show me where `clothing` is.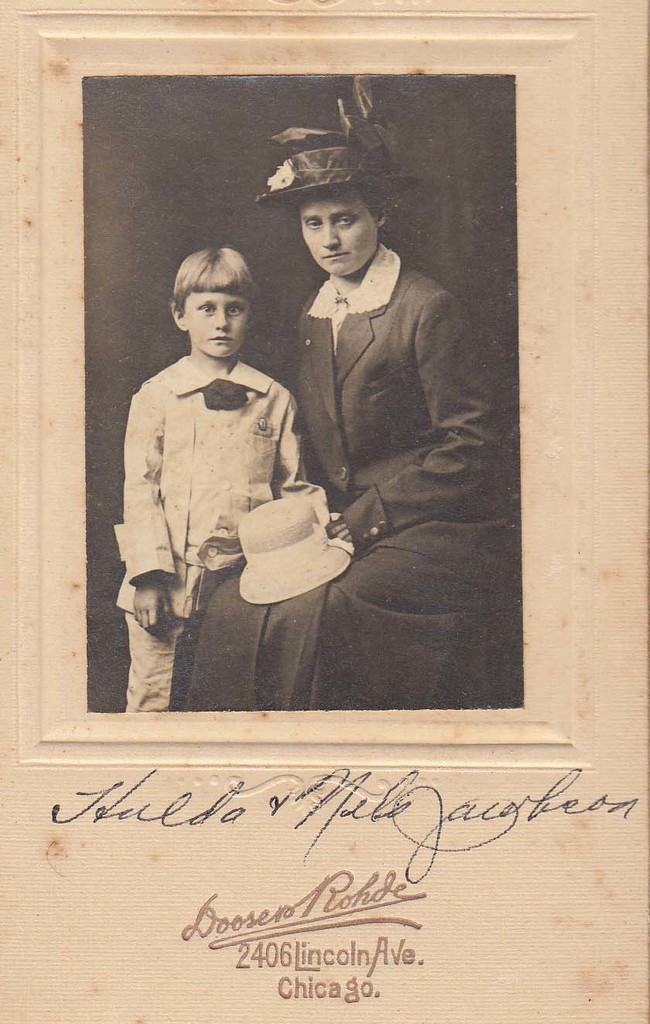
`clothing` is at 168/244/516/715.
